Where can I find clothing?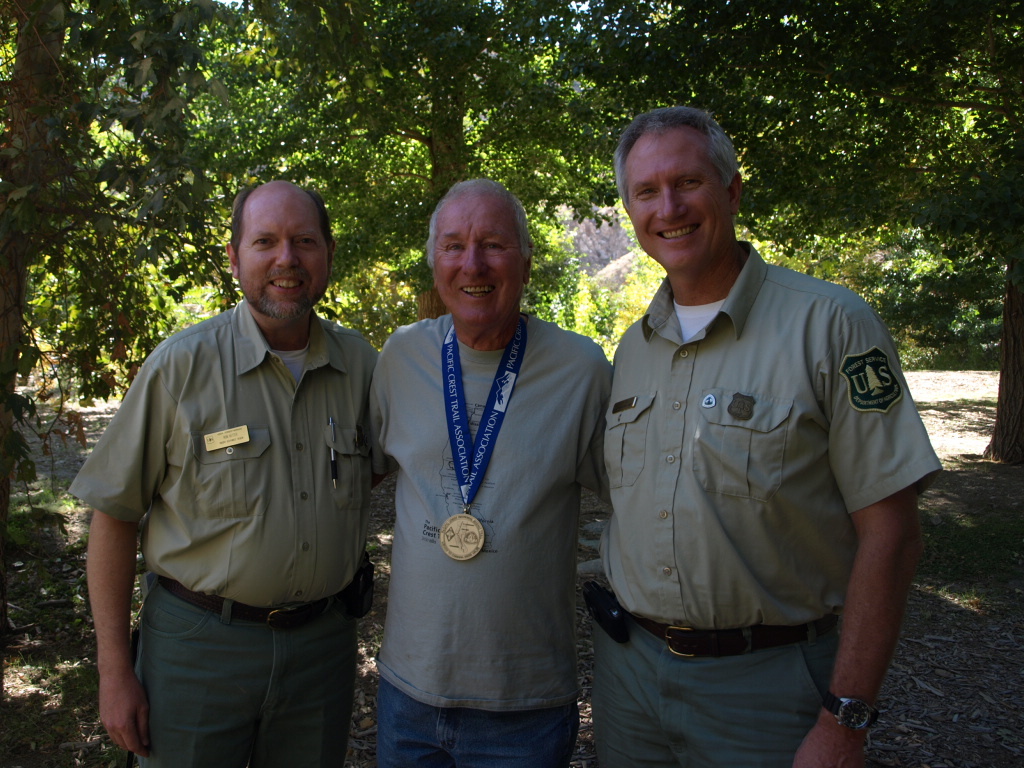
You can find it at x1=583 y1=188 x2=925 y2=729.
